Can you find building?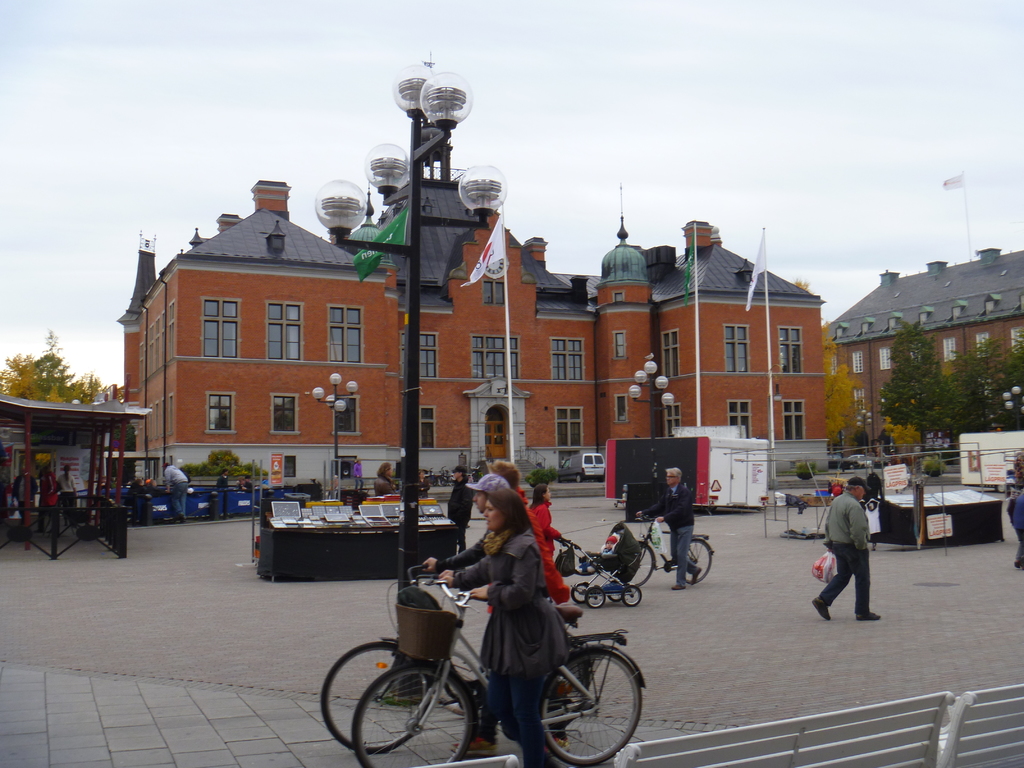
Yes, bounding box: select_region(819, 151, 1023, 458).
